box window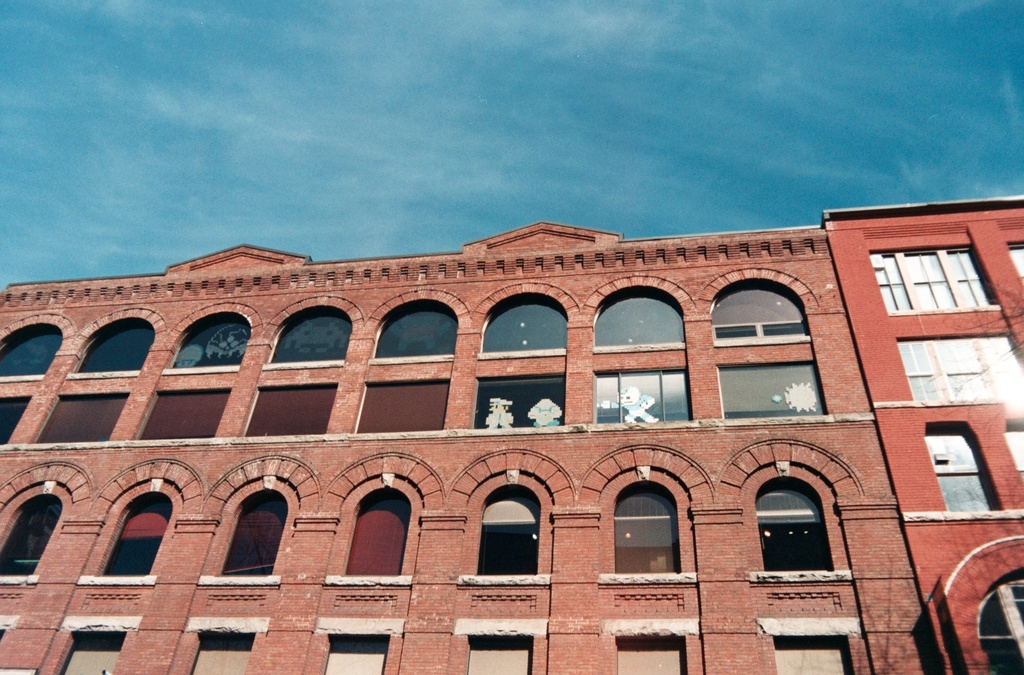
bbox(477, 377, 562, 429)
